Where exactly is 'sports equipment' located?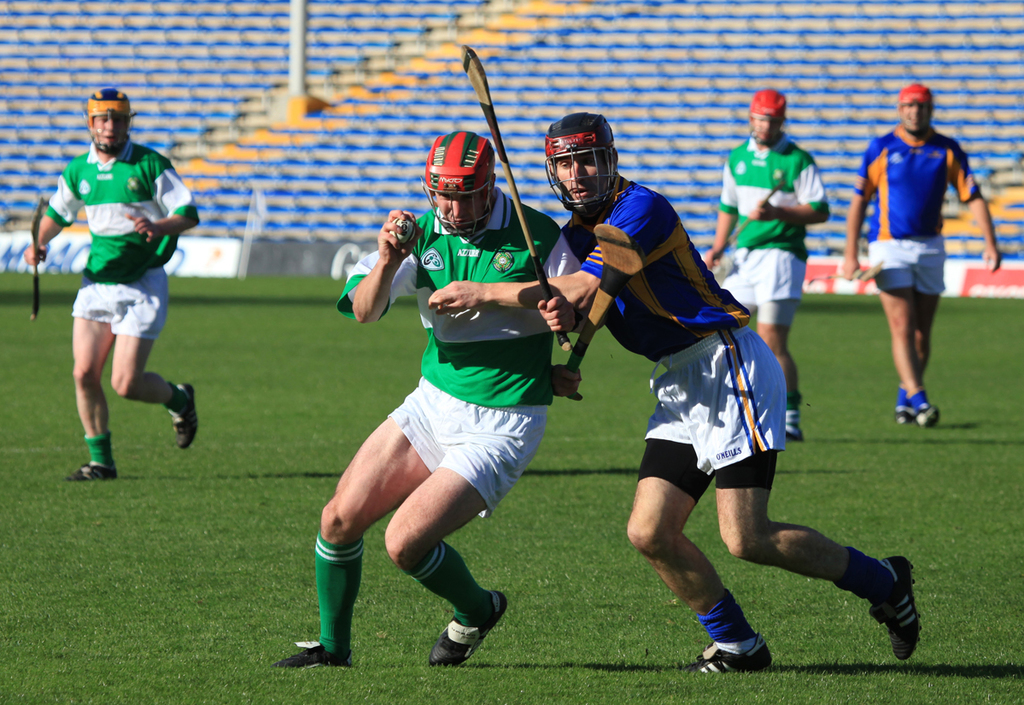
Its bounding box is [x1=867, y1=559, x2=927, y2=660].
